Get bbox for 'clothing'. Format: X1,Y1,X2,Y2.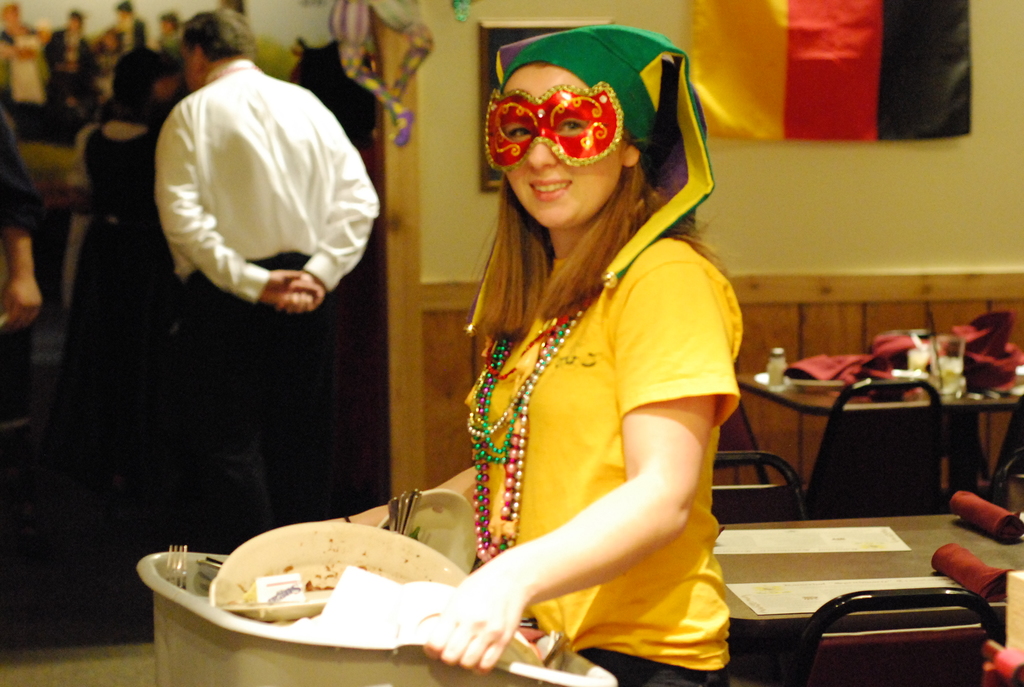
156,63,382,303.
